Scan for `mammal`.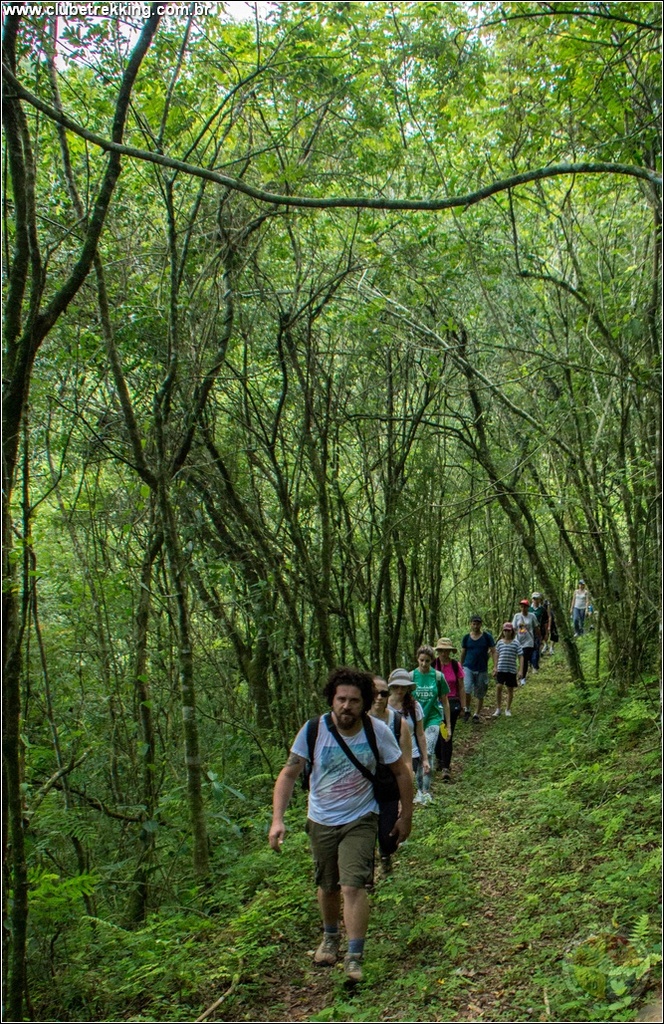
Scan result: x1=461, y1=615, x2=502, y2=717.
